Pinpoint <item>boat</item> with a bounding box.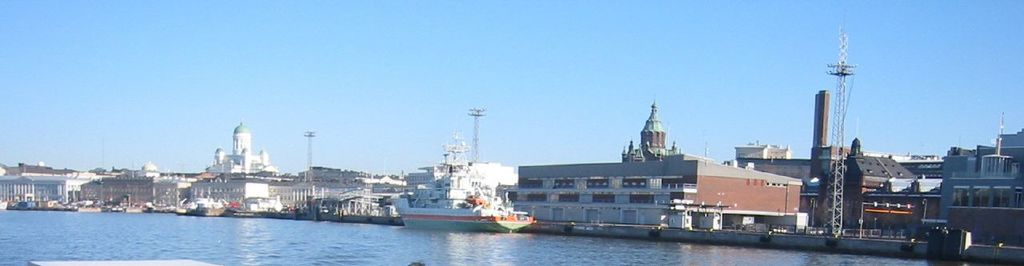
pyautogui.locateOnScreen(386, 131, 535, 236).
